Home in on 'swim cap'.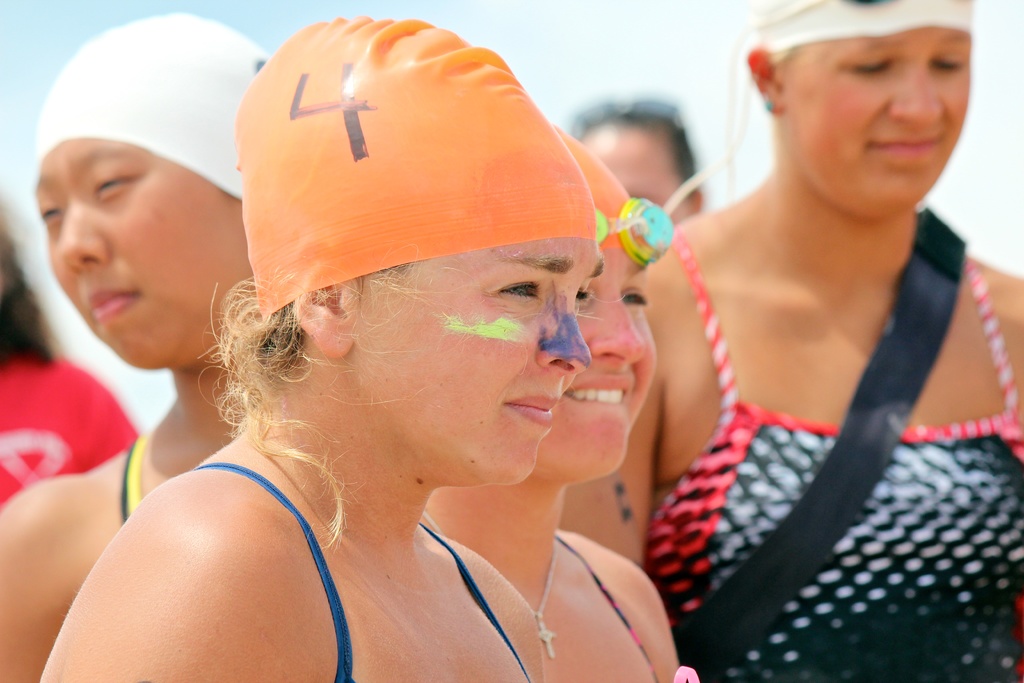
Homed in at [551, 119, 653, 261].
